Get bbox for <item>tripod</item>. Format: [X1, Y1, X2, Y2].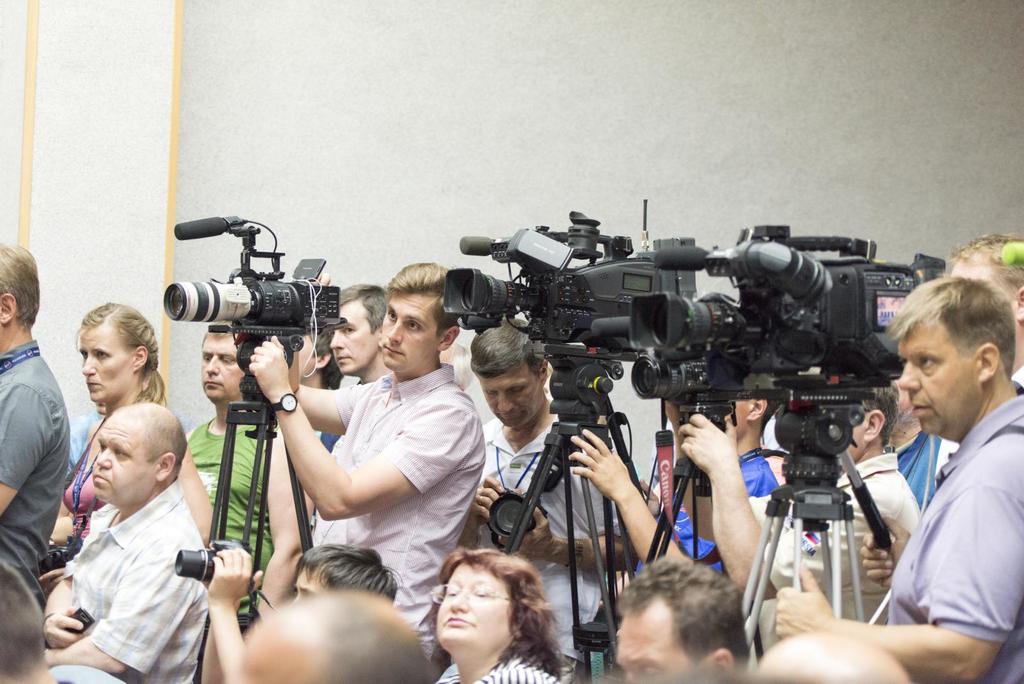
[494, 345, 641, 683].
